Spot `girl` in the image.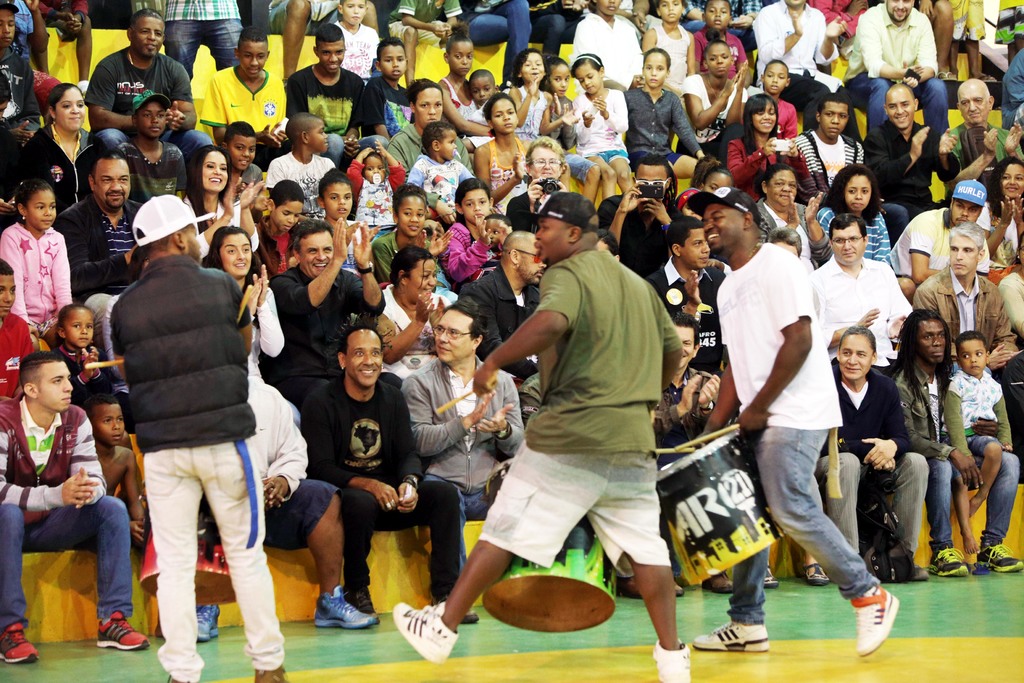
`girl` found at bbox=(319, 167, 367, 266).
